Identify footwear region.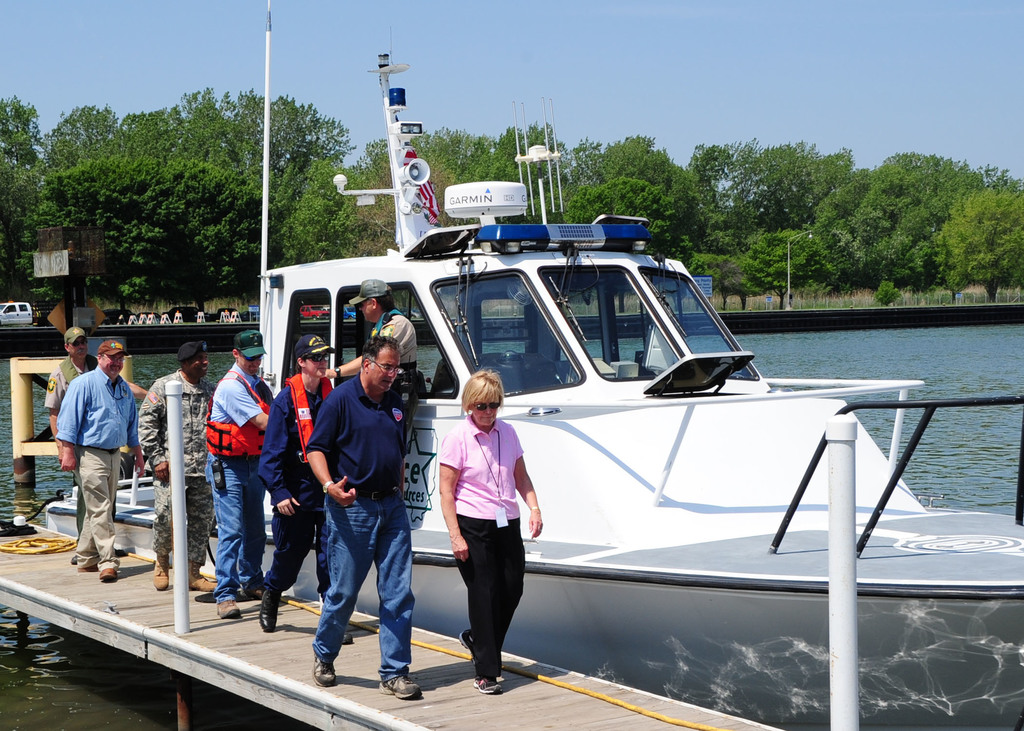
Region: <bbox>310, 649, 339, 688</bbox>.
